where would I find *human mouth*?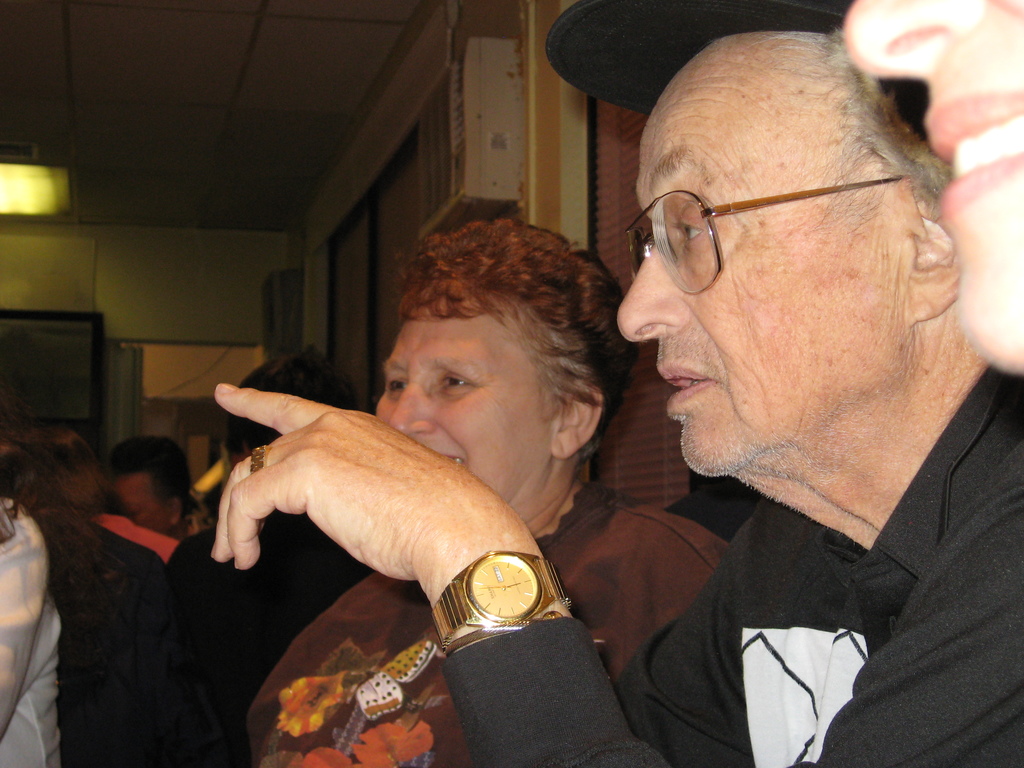
At detection(655, 358, 716, 423).
